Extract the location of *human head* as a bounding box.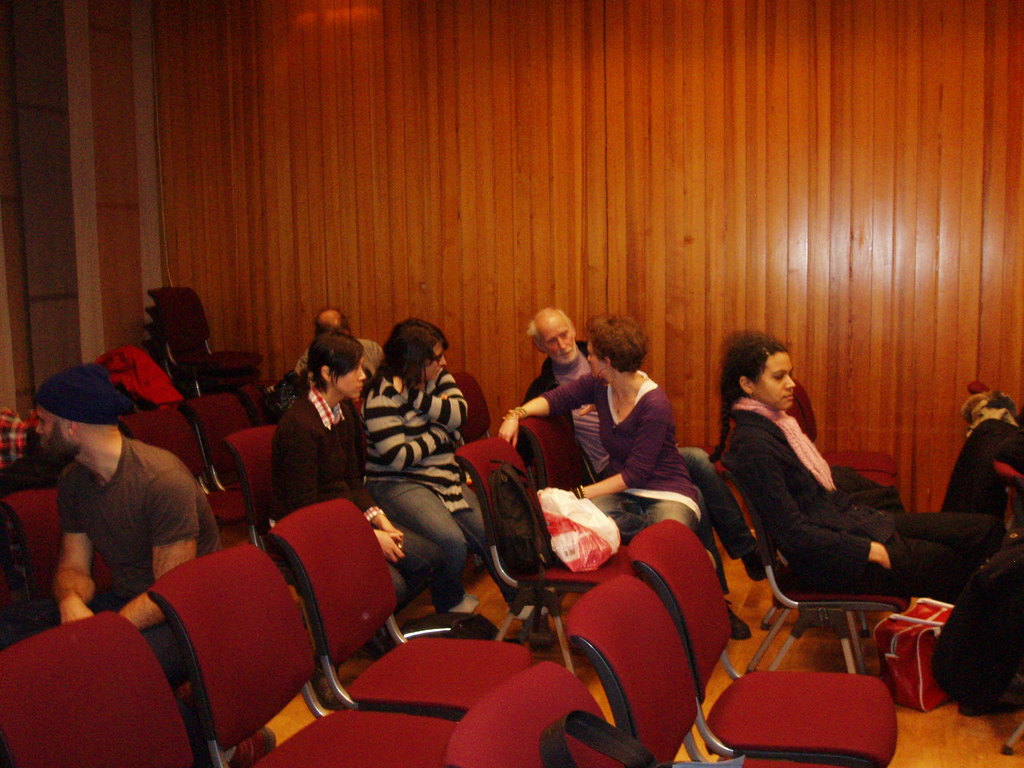
x1=521 y1=305 x2=591 y2=373.
